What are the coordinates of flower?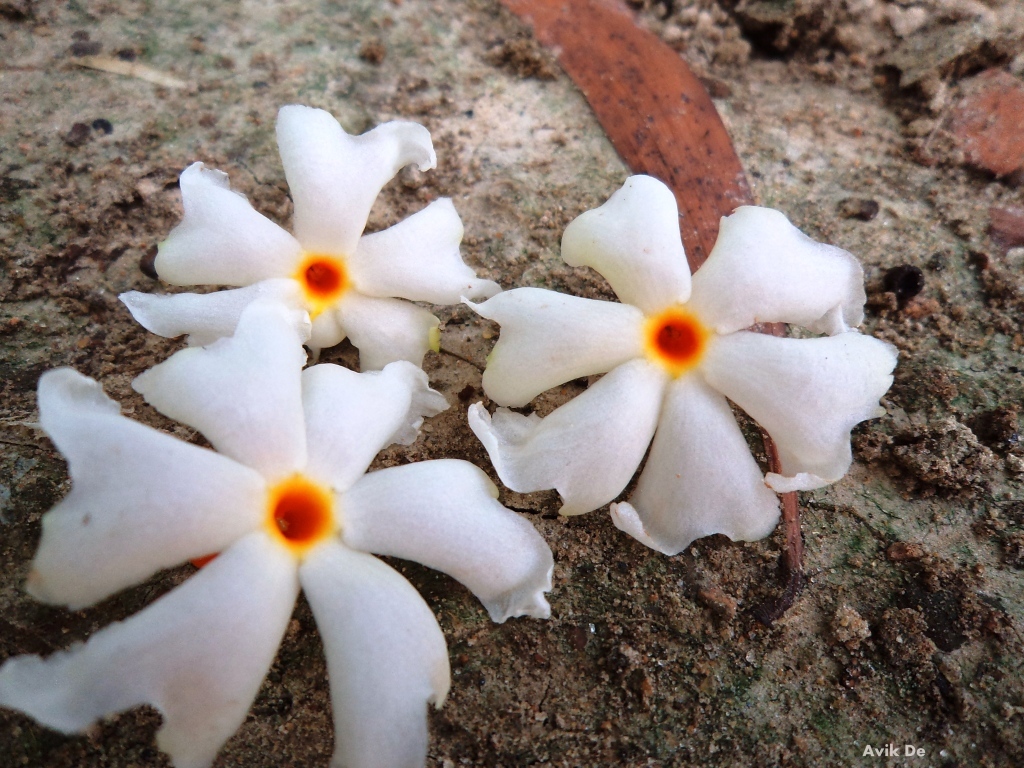
x1=0 y1=296 x2=557 y2=767.
